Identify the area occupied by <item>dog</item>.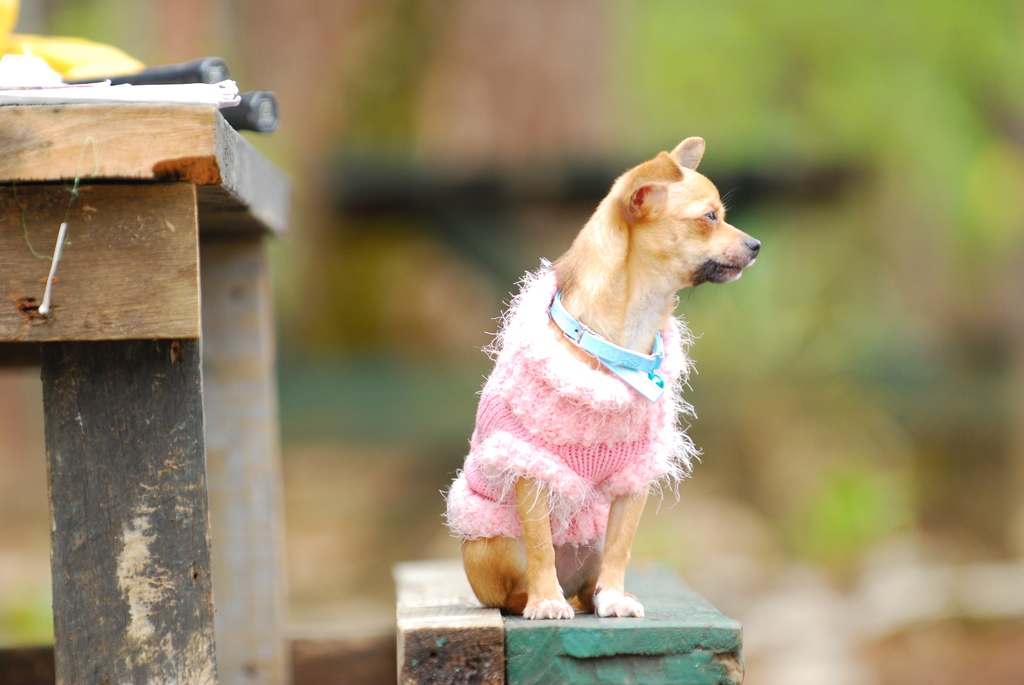
Area: l=444, t=131, r=762, b=620.
